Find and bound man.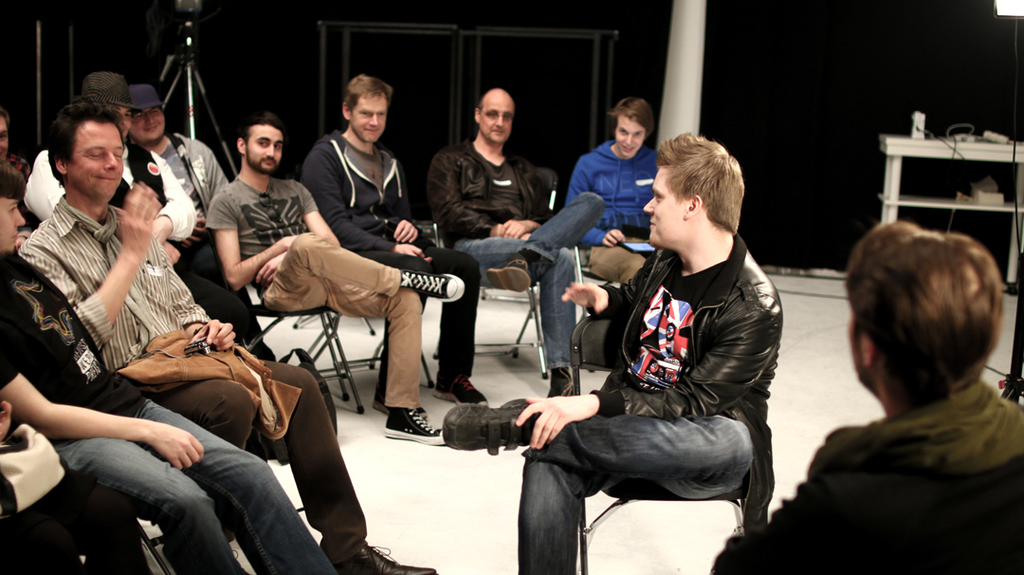
Bound: 707/219/1022/574.
